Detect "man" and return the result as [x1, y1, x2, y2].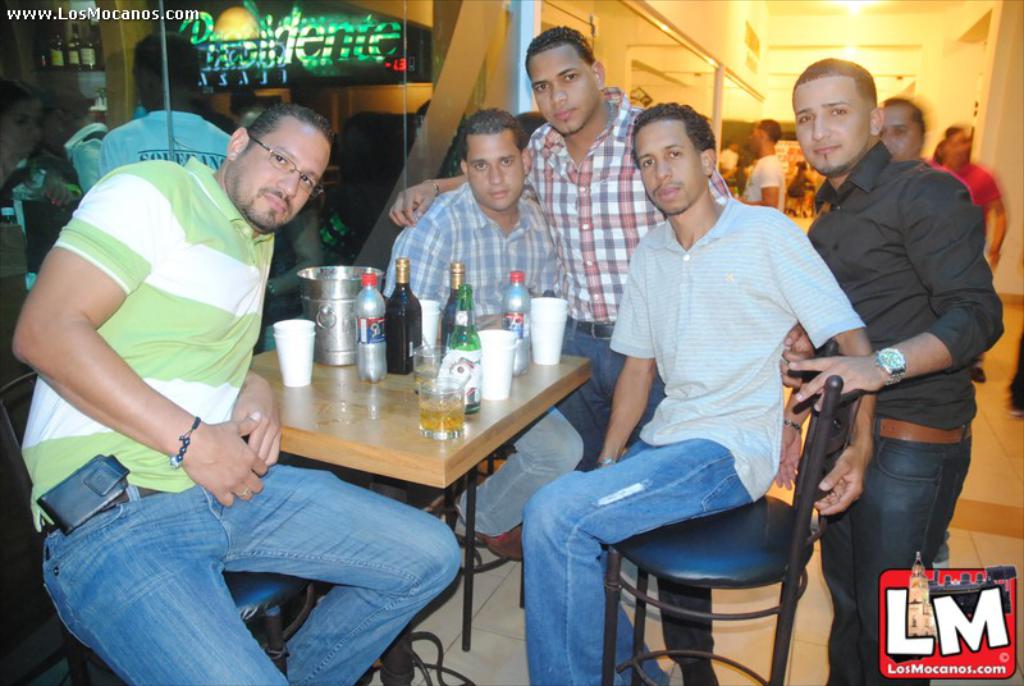
[379, 22, 732, 472].
